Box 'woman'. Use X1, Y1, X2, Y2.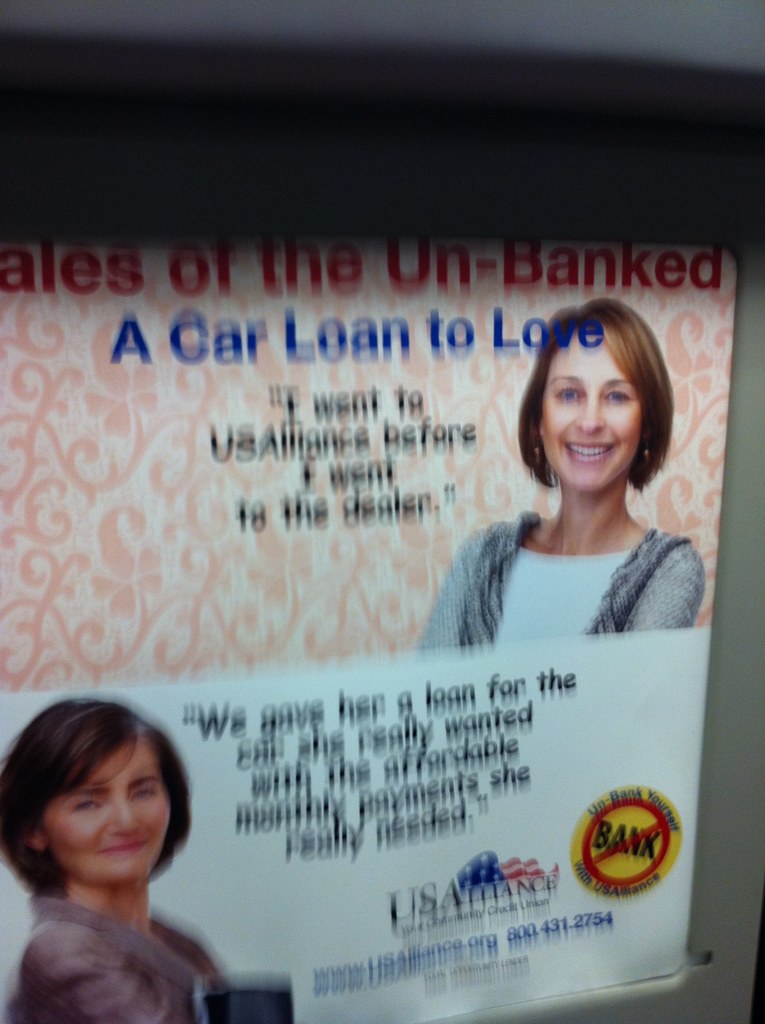
0, 689, 240, 1023.
